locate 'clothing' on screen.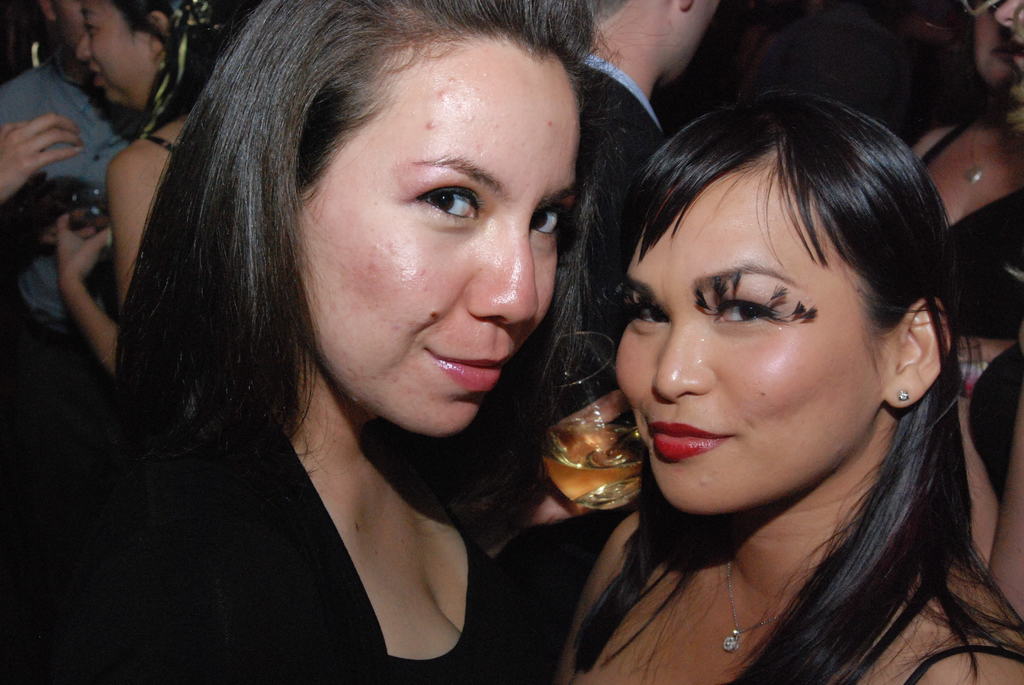
On screen at x1=560 y1=38 x2=684 y2=347.
